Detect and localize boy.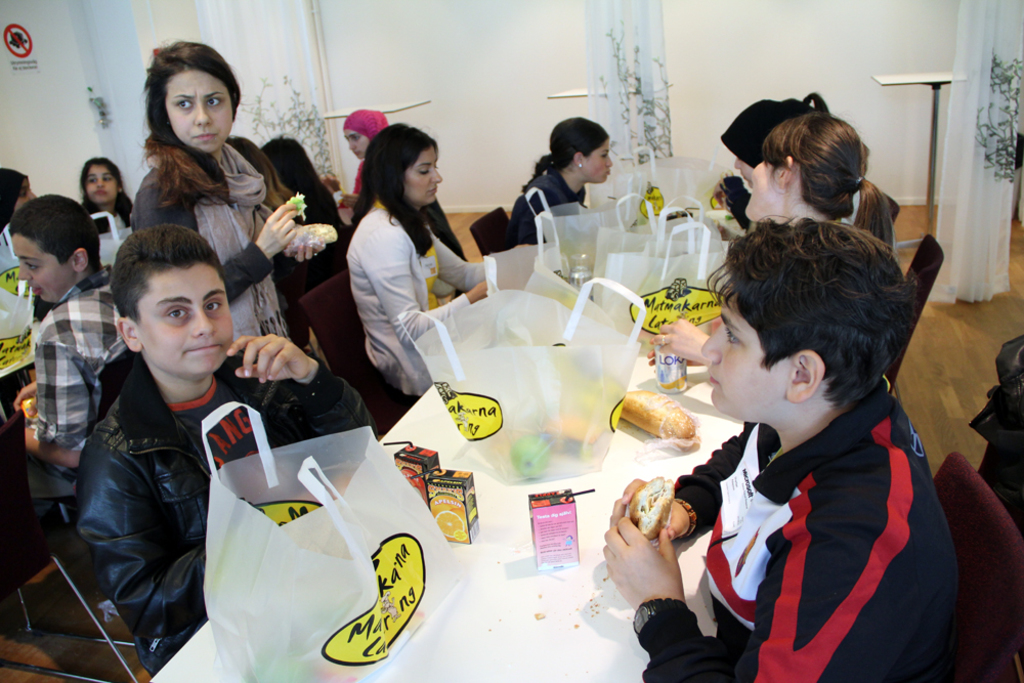
Localized at (7, 194, 127, 497).
